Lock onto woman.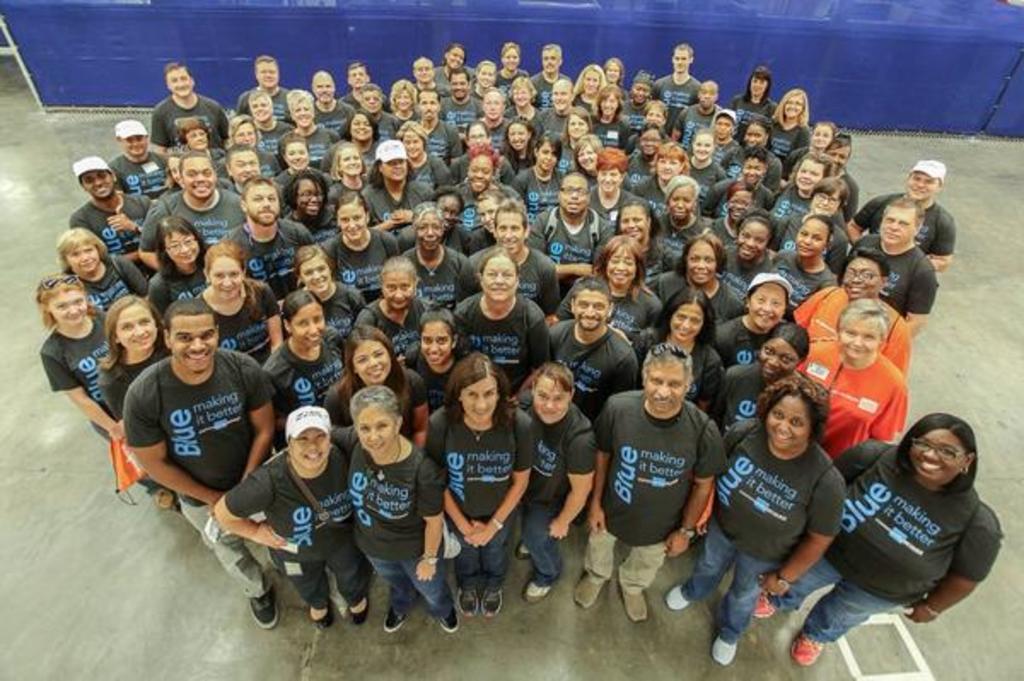
Locked: left=391, top=79, right=420, bottom=133.
